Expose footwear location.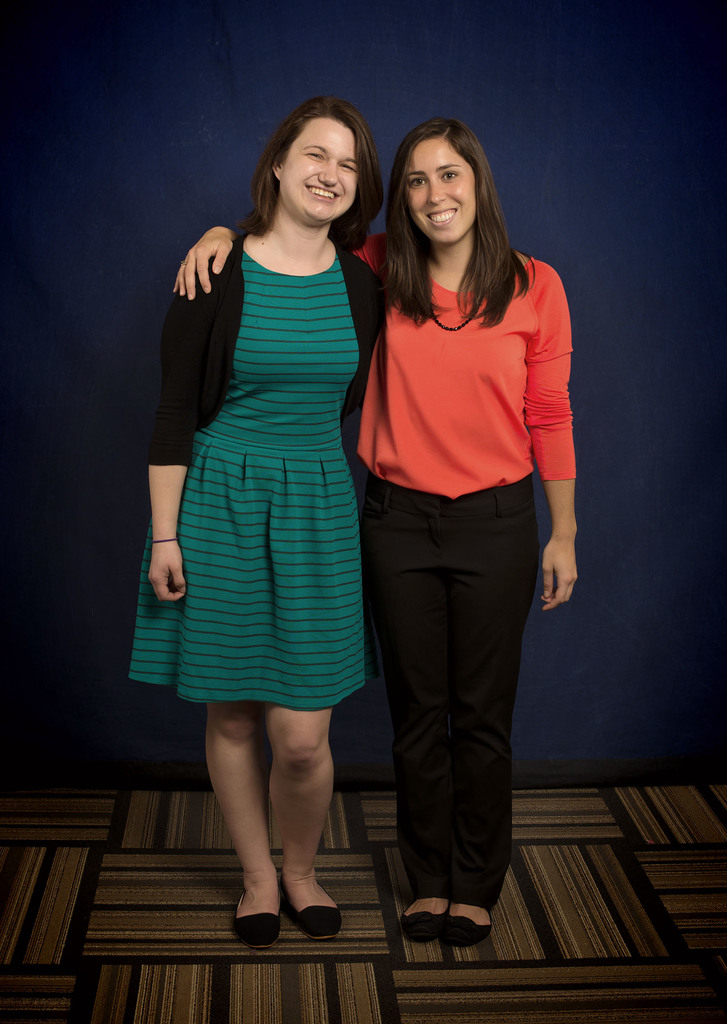
Exposed at [445,893,491,946].
